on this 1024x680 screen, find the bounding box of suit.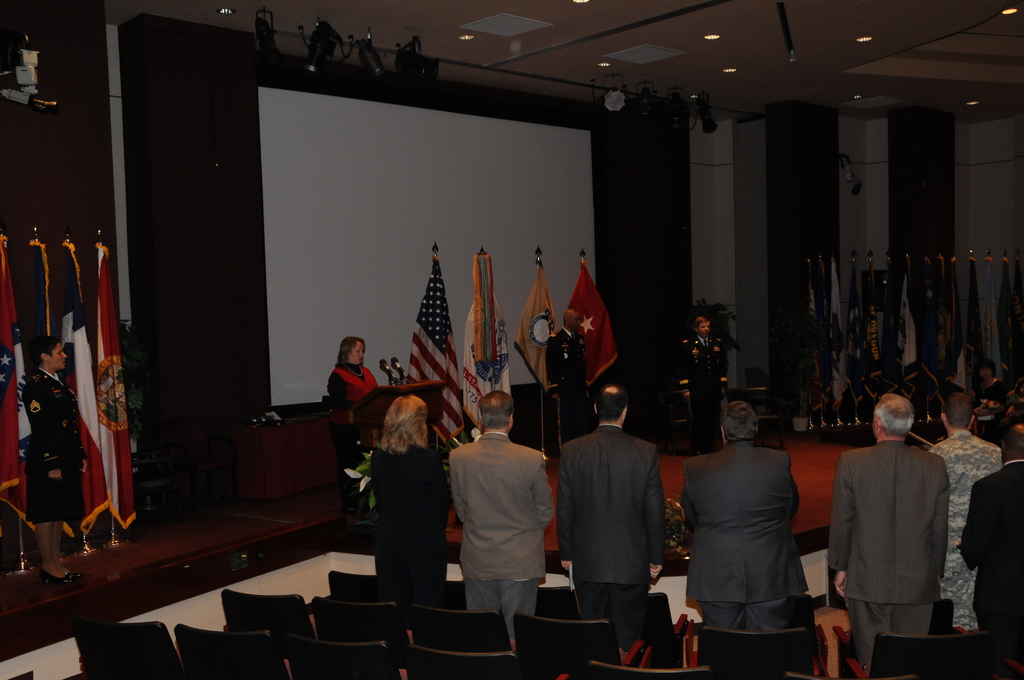
Bounding box: bbox=[676, 336, 729, 444].
